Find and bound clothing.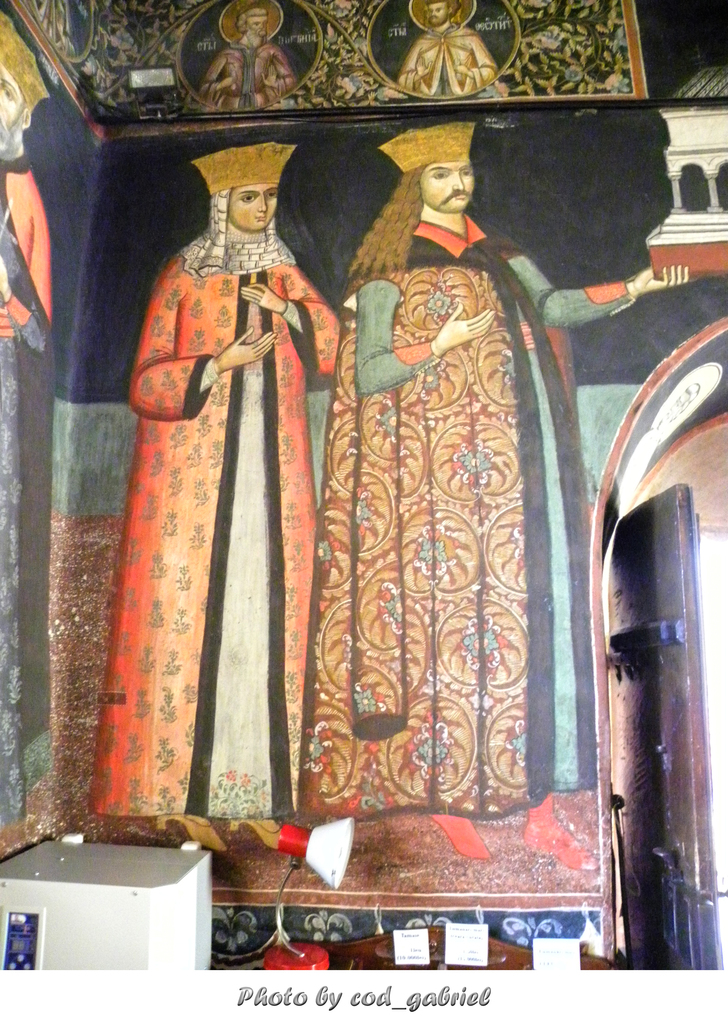
Bound: <box>100,232,338,824</box>.
